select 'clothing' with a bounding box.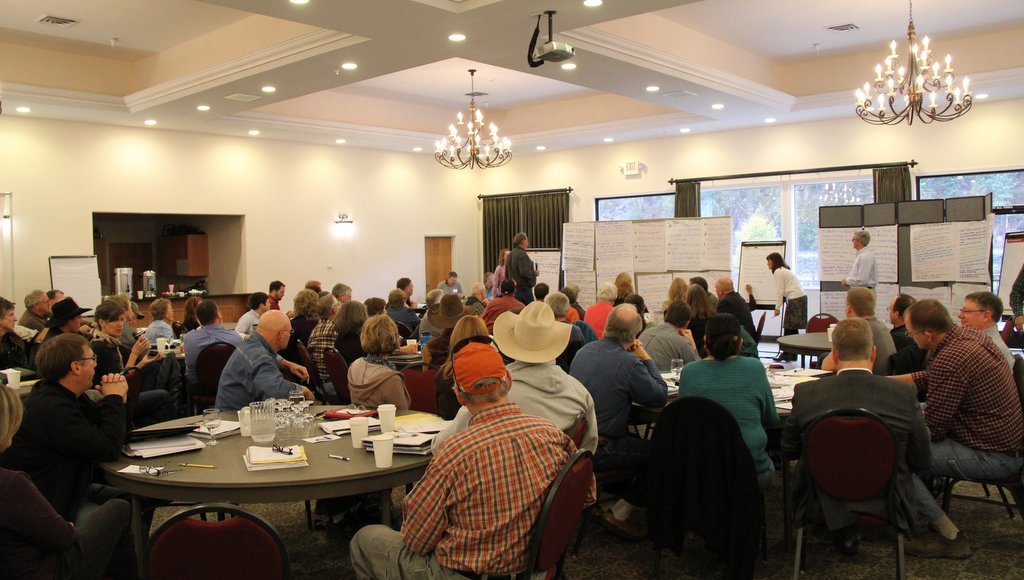
box(124, 321, 141, 353).
